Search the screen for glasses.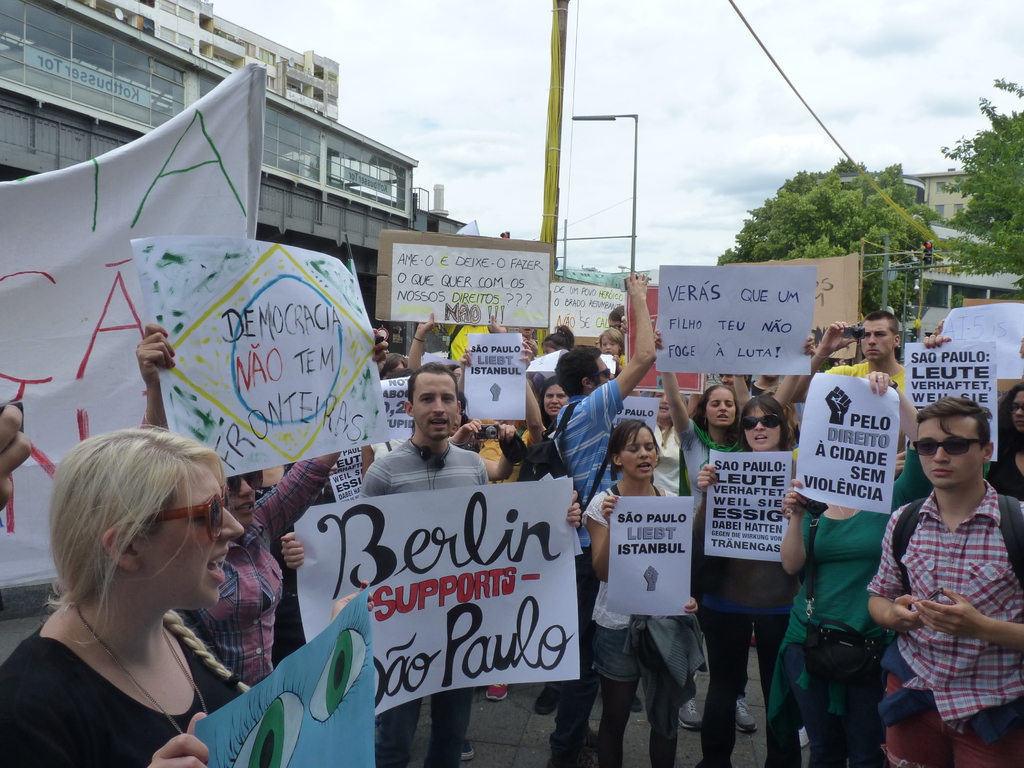
Found at 738/411/780/433.
